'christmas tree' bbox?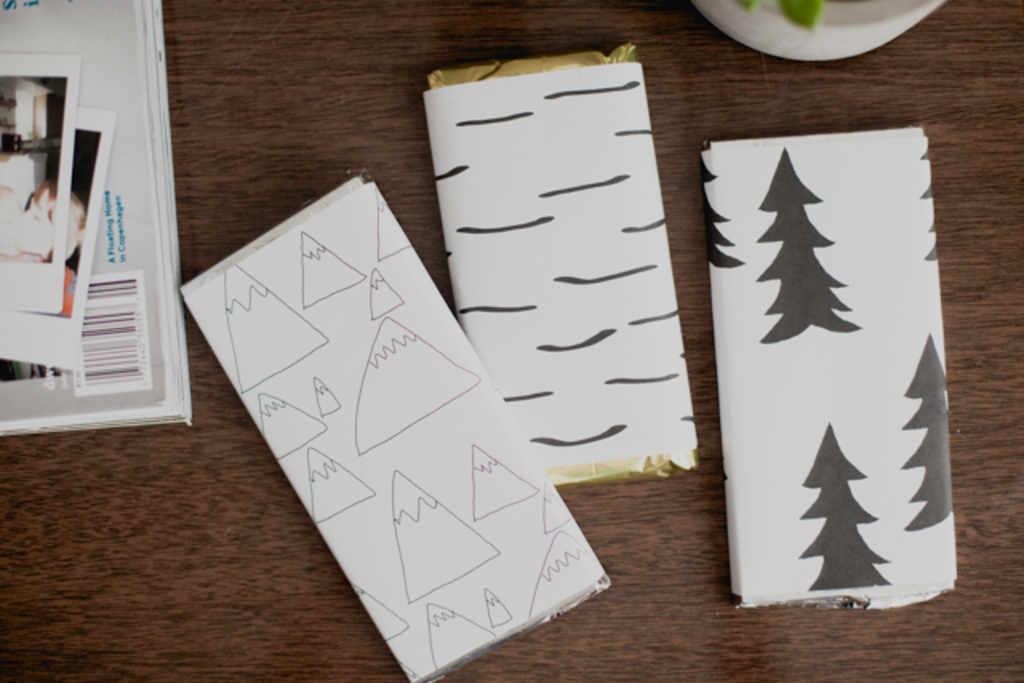
locate(758, 141, 867, 347)
